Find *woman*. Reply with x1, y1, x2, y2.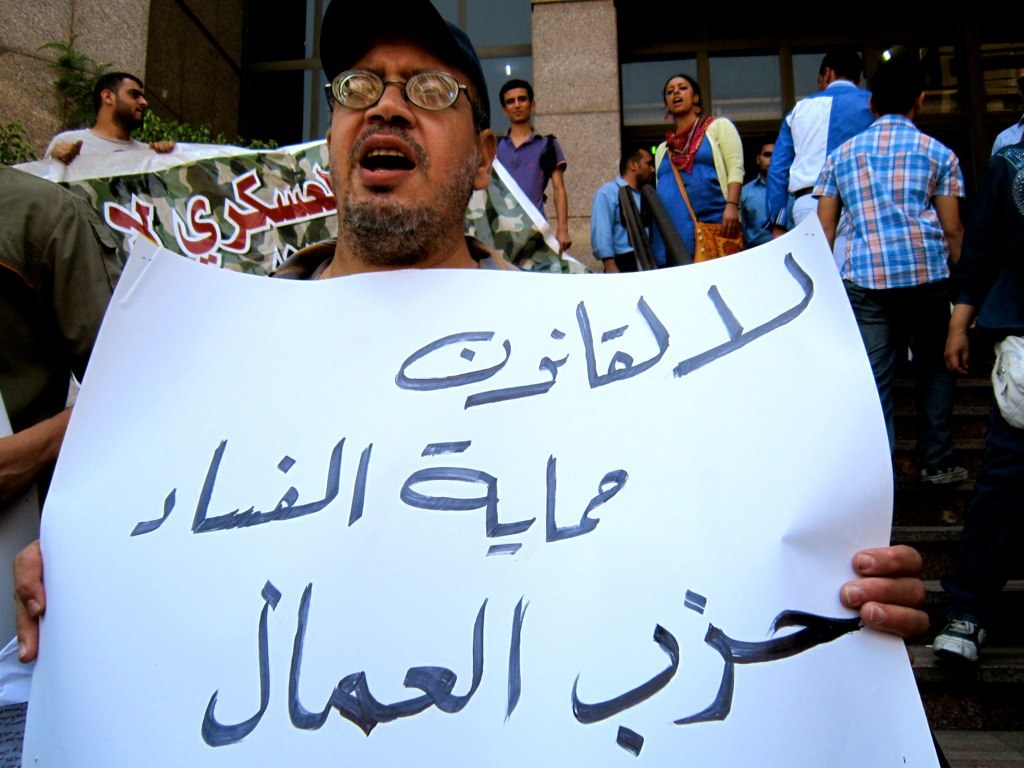
630, 69, 752, 253.
